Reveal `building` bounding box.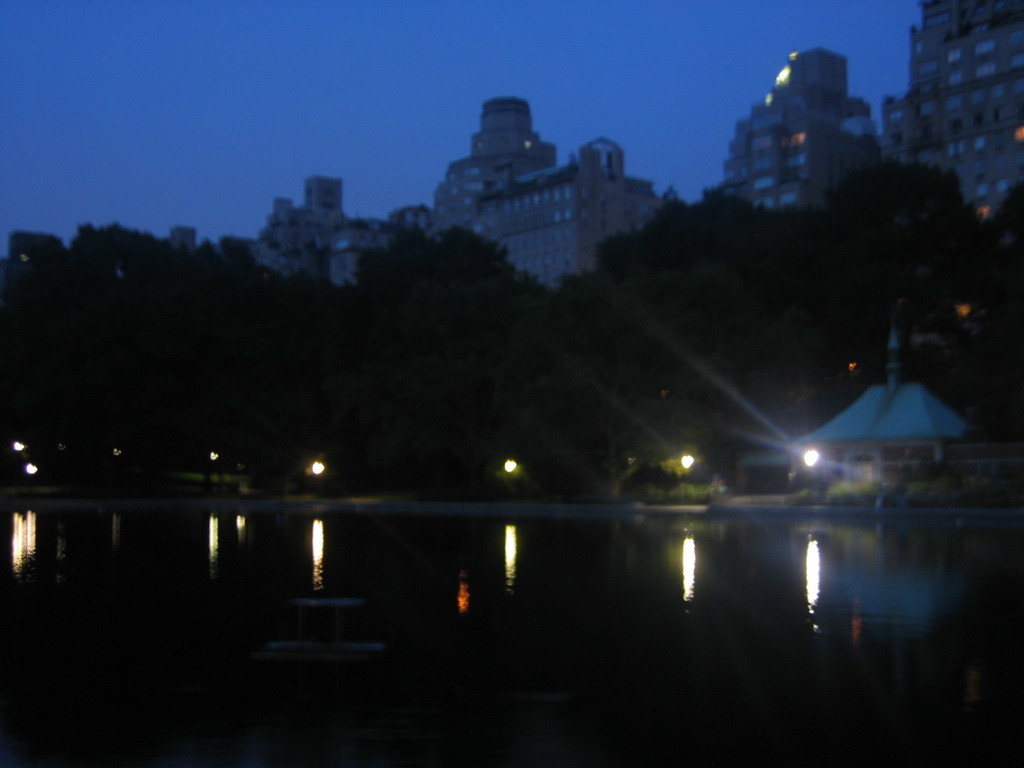
Revealed: select_region(328, 227, 382, 287).
